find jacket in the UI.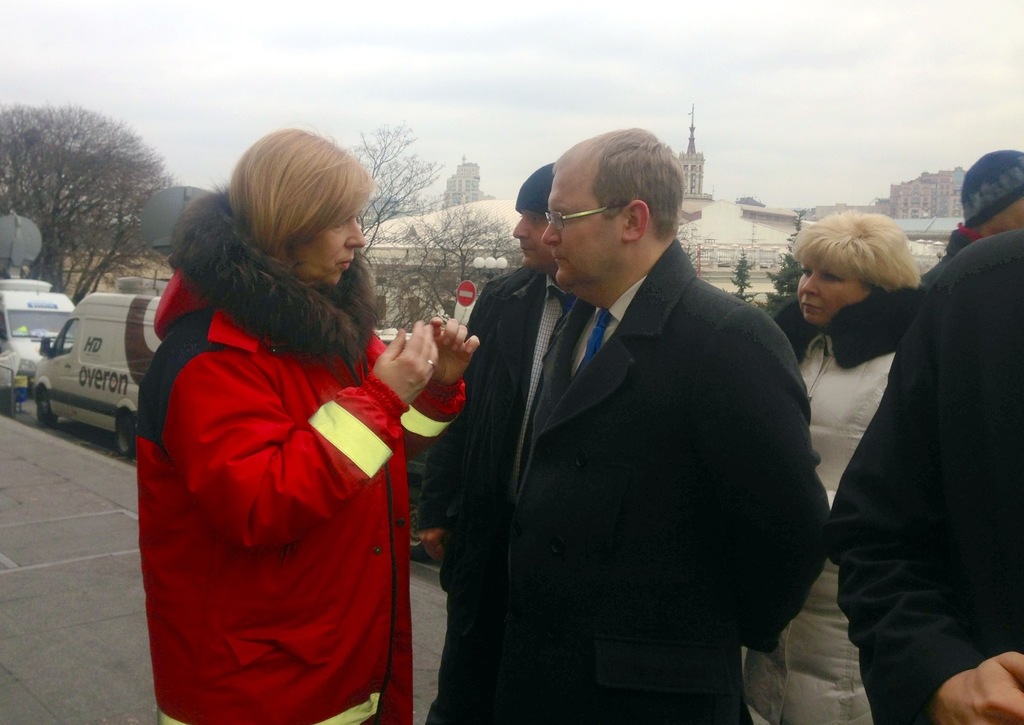
UI element at bbox=[115, 140, 437, 715].
